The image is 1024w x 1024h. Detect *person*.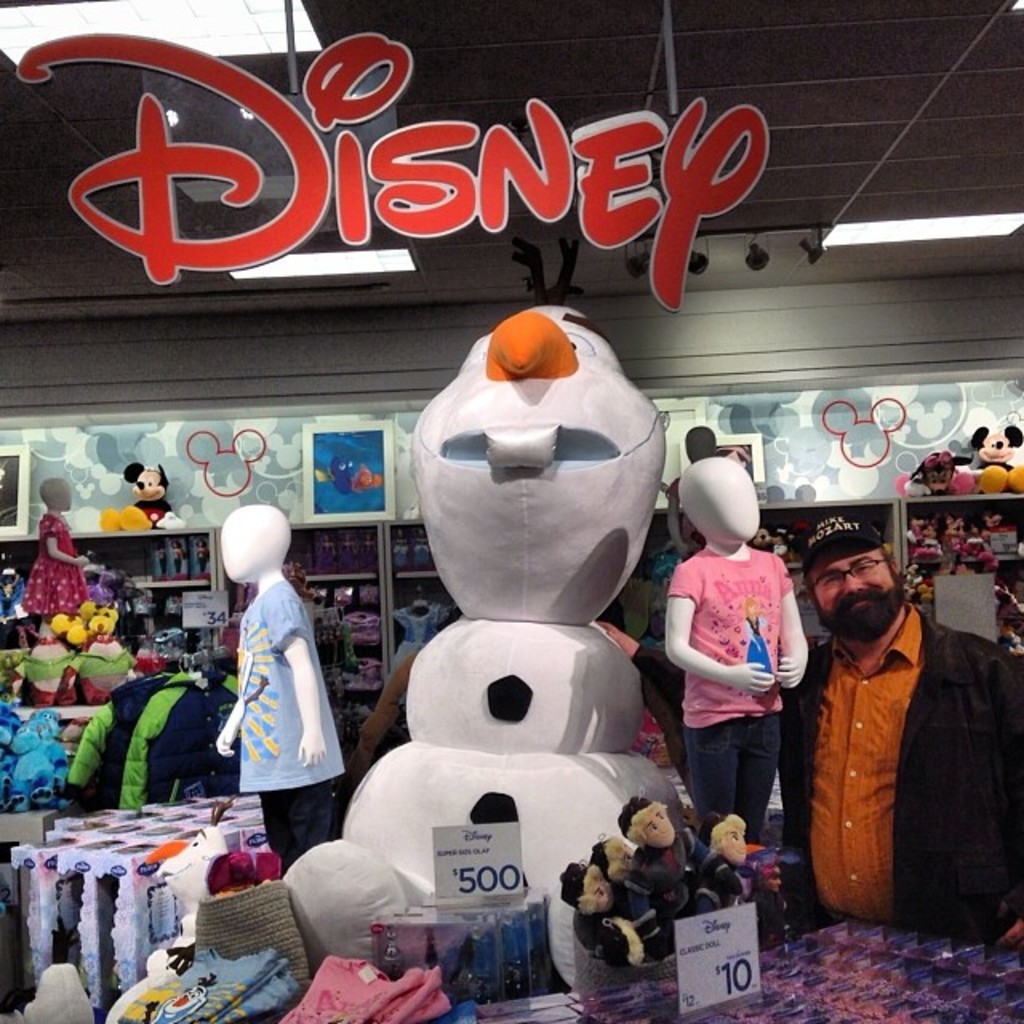
Detection: [590,834,640,888].
